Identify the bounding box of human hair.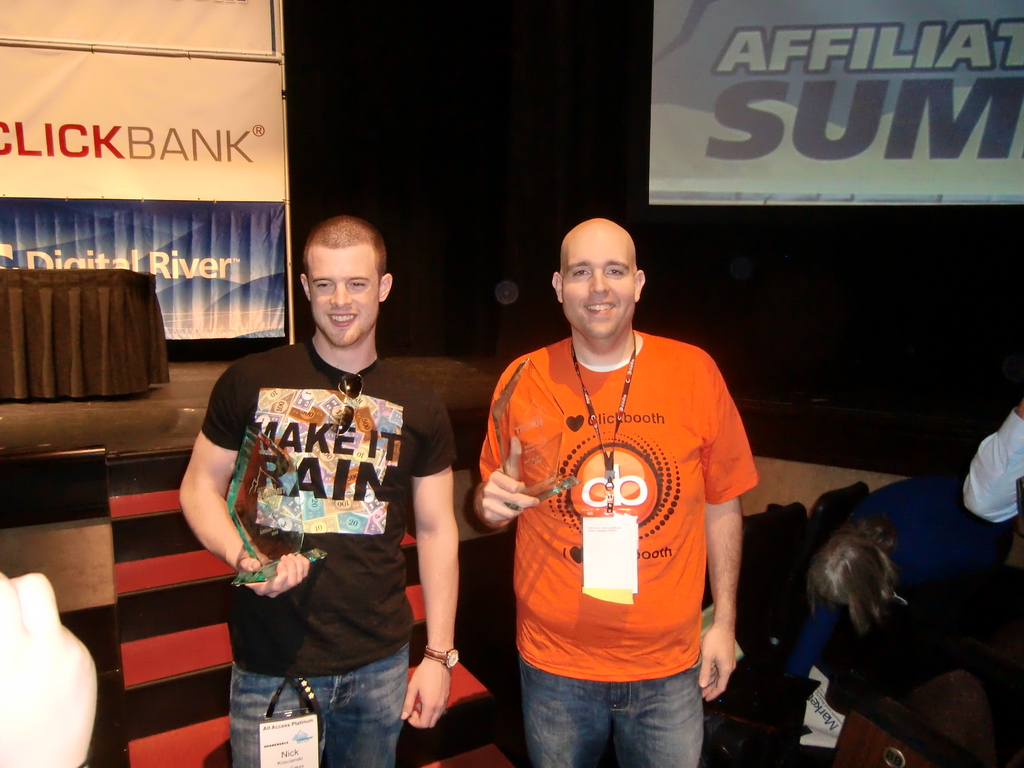
[x1=803, y1=524, x2=904, y2=636].
